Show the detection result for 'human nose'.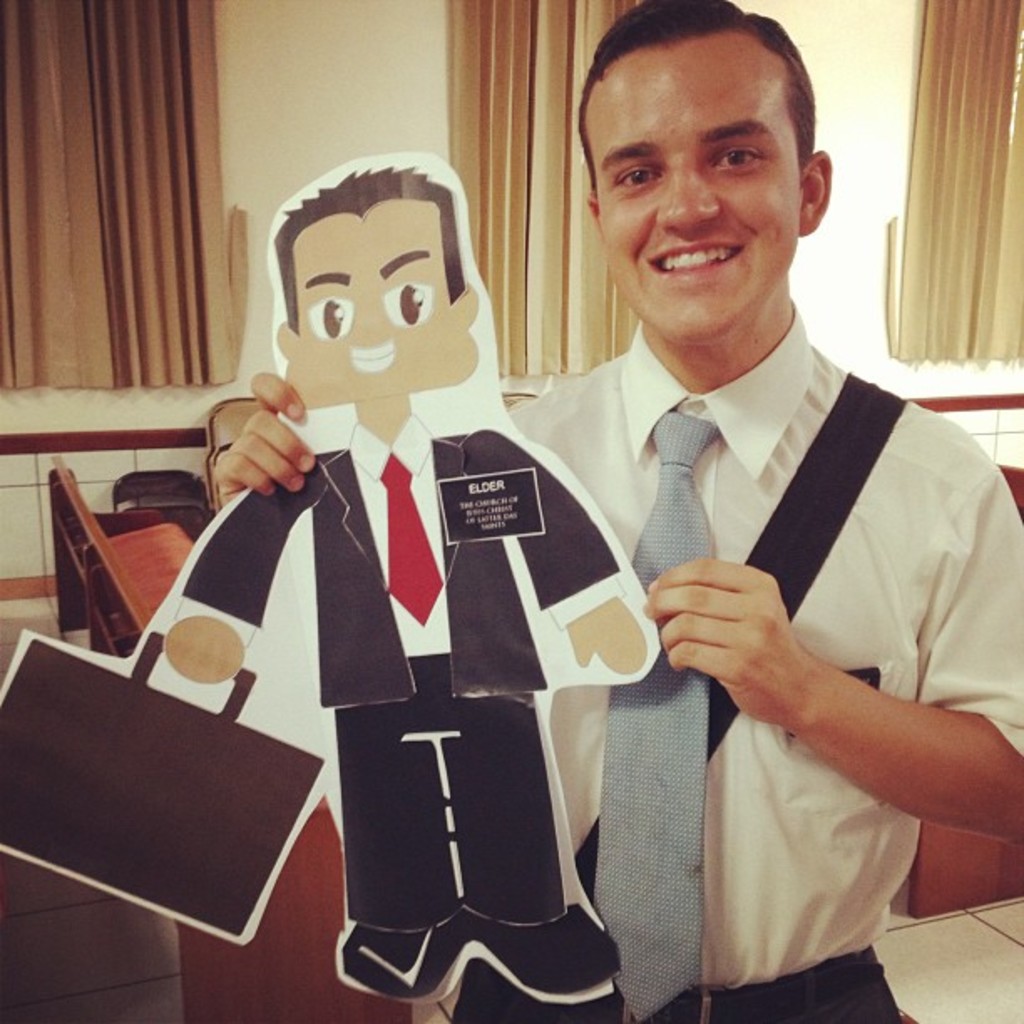
bbox(658, 159, 723, 229).
